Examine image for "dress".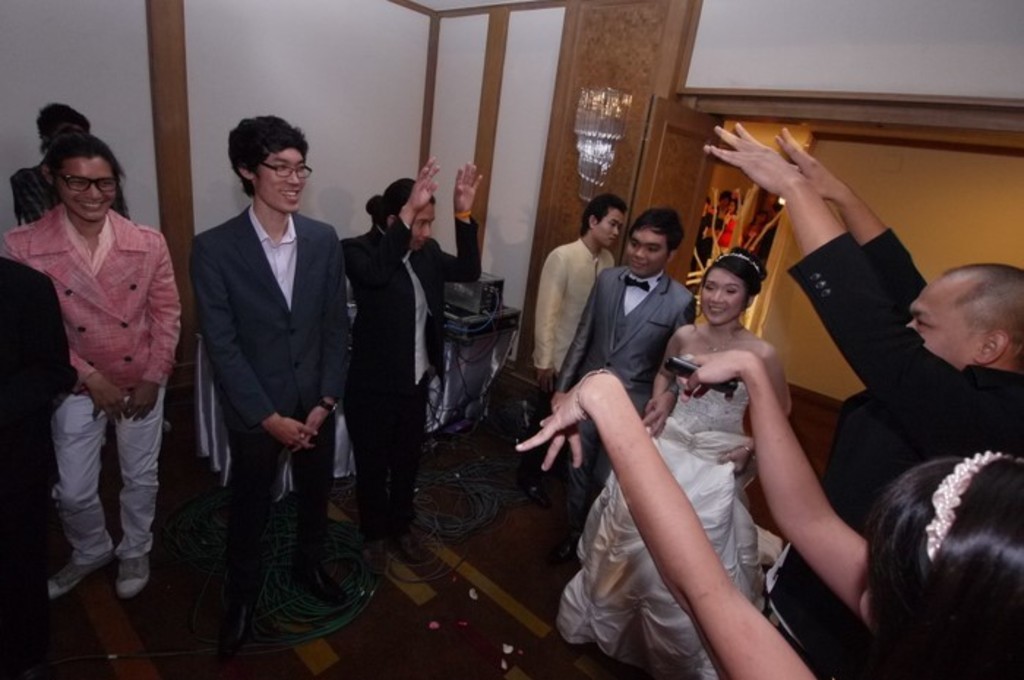
Examination result: x1=544 y1=355 x2=769 y2=679.
